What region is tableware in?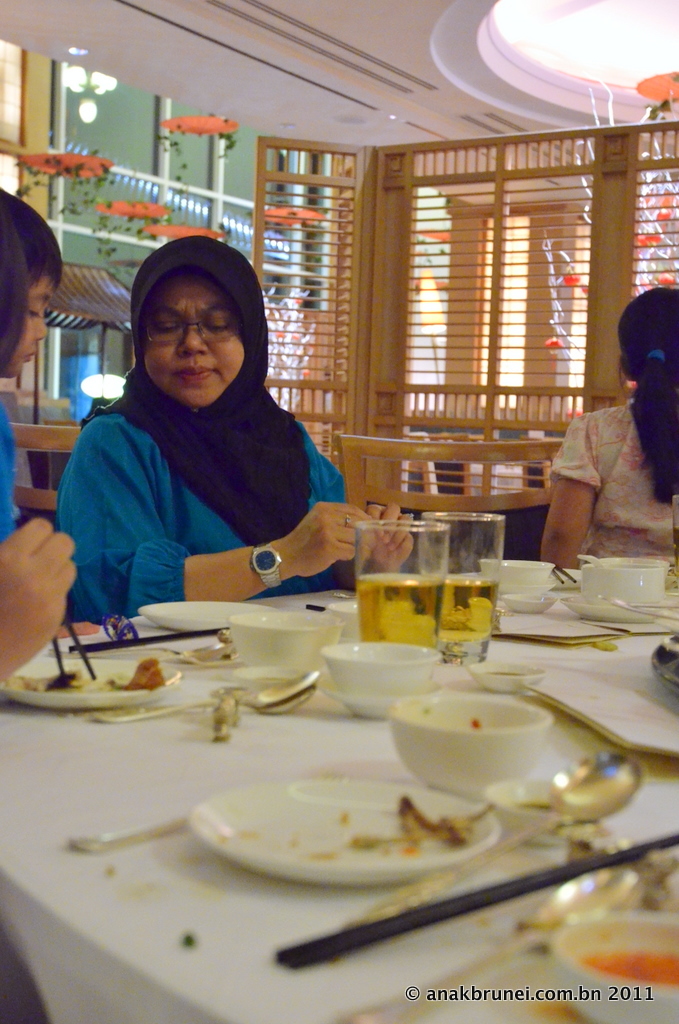
353:521:445:647.
